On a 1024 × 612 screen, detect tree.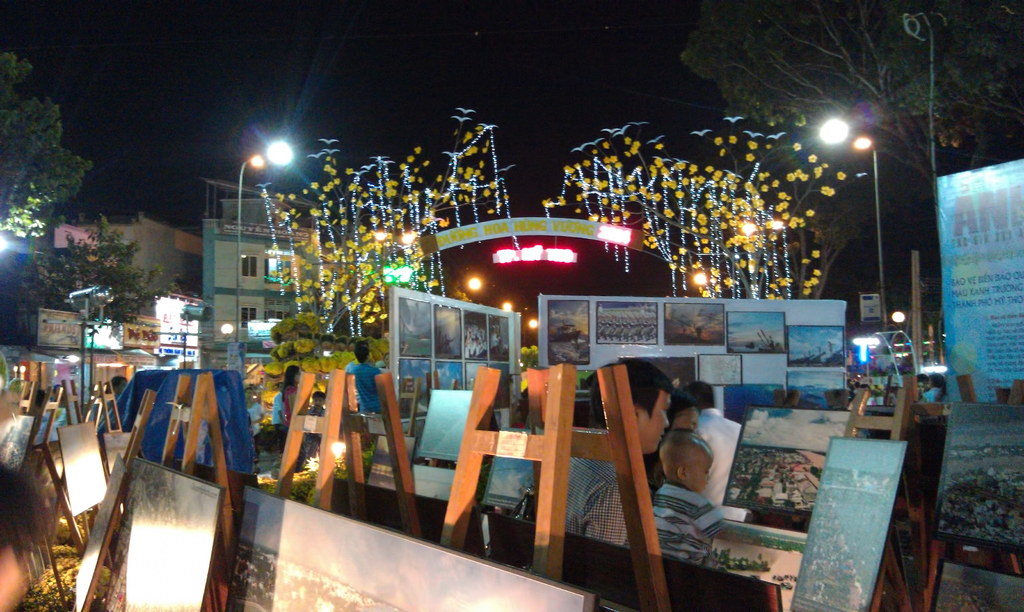
crop(29, 210, 173, 326).
